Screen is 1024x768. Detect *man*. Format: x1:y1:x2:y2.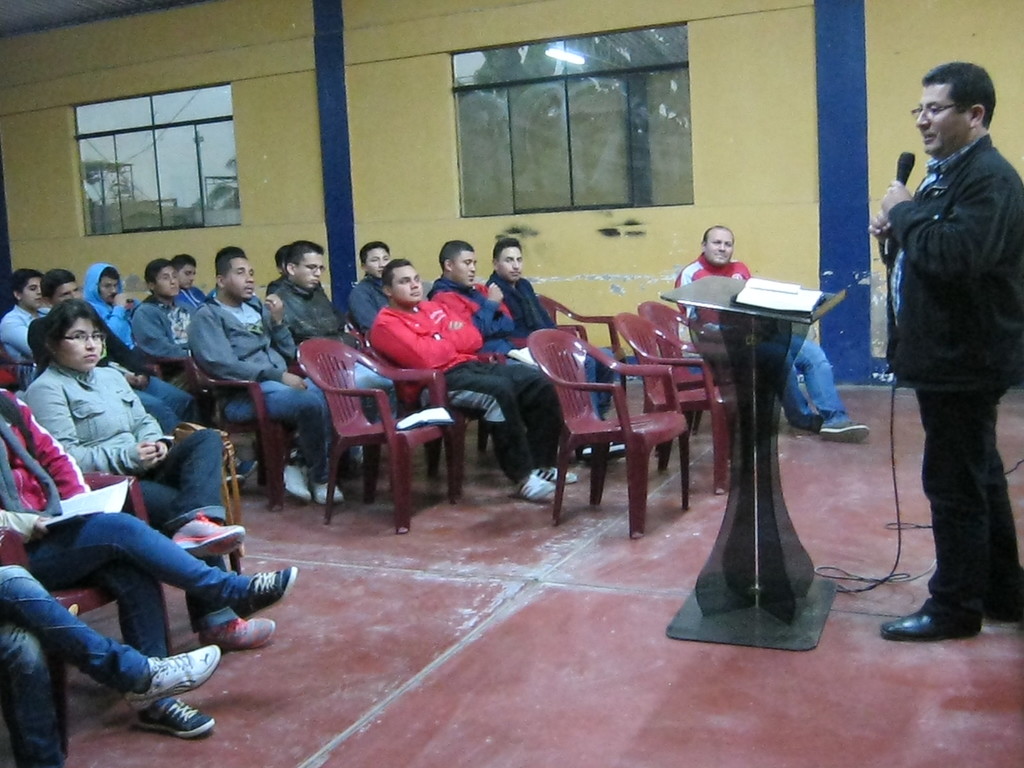
490:244:640:452.
